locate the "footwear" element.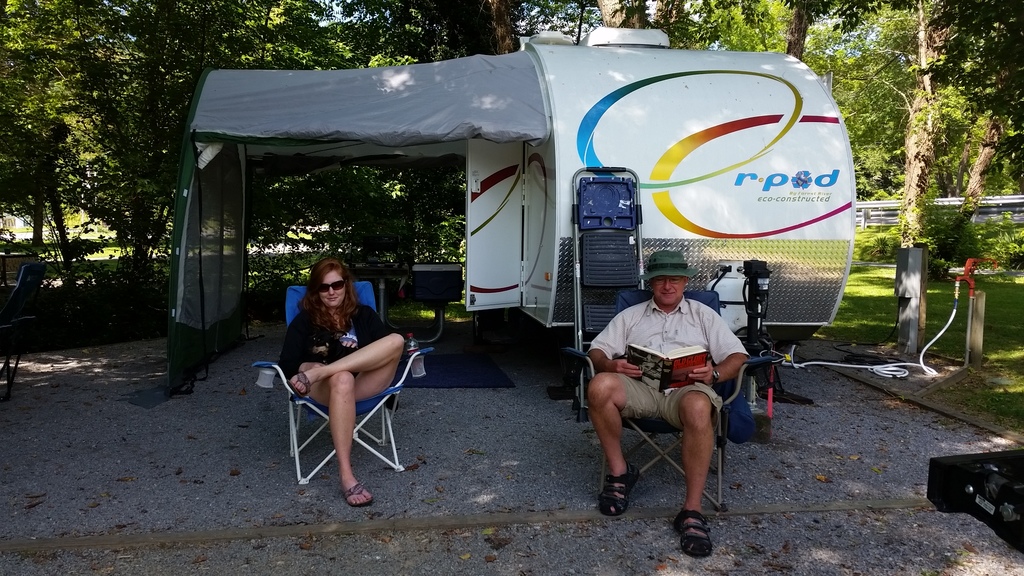
Element bbox: locate(284, 371, 311, 399).
